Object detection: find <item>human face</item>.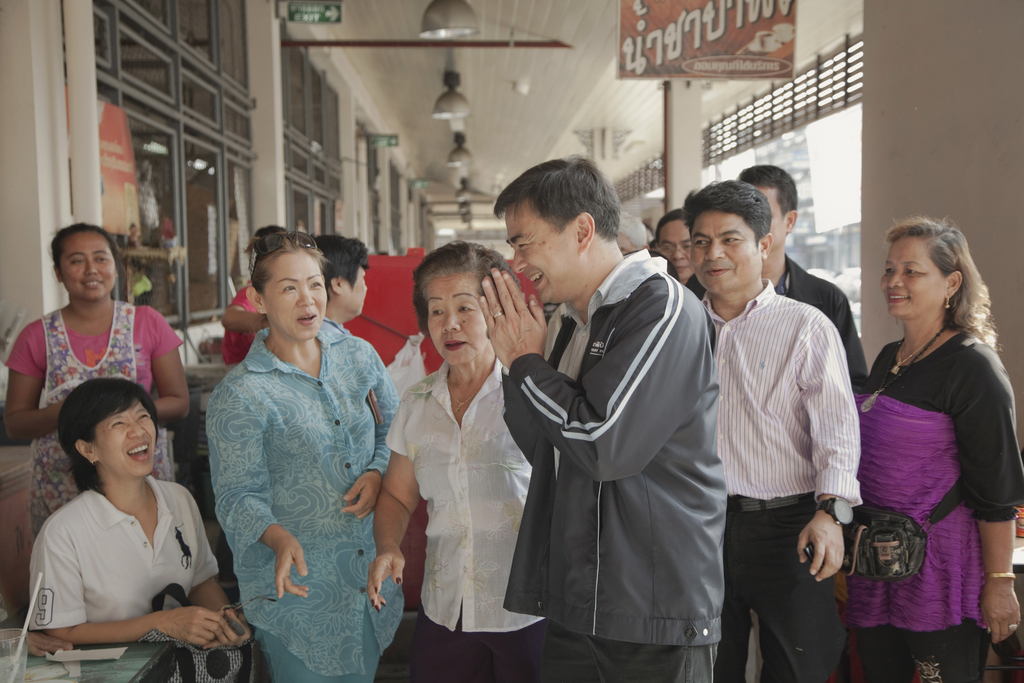
345:265:368:317.
